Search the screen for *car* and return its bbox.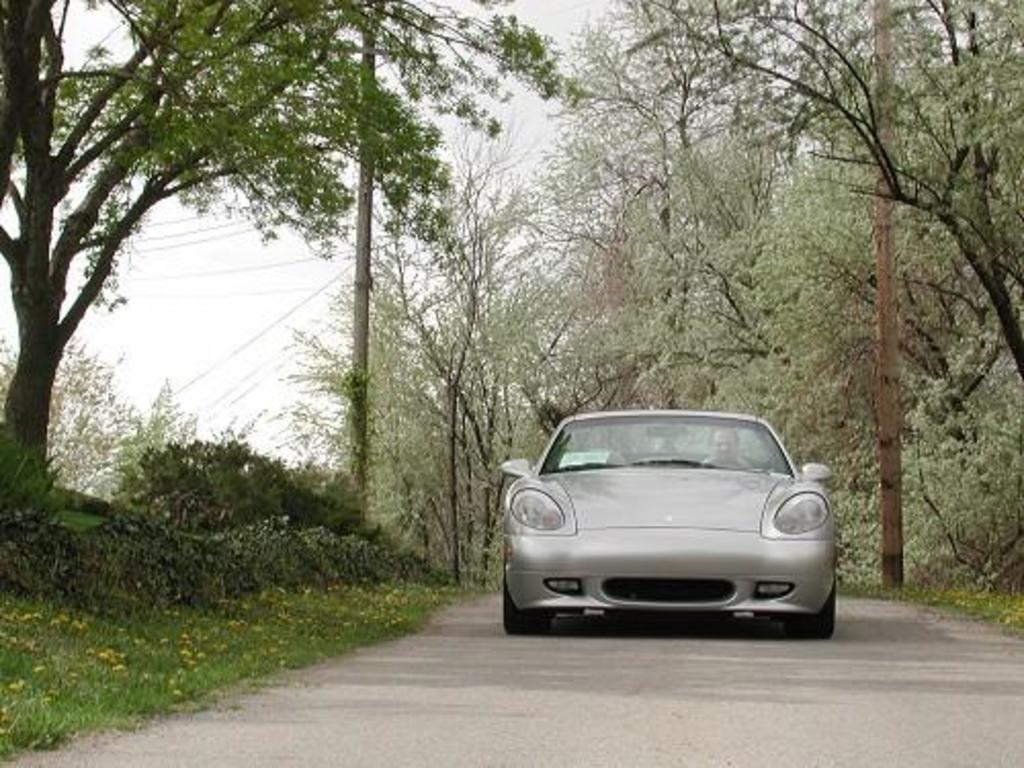
Found: x1=481 y1=410 x2=844 y2=641.
